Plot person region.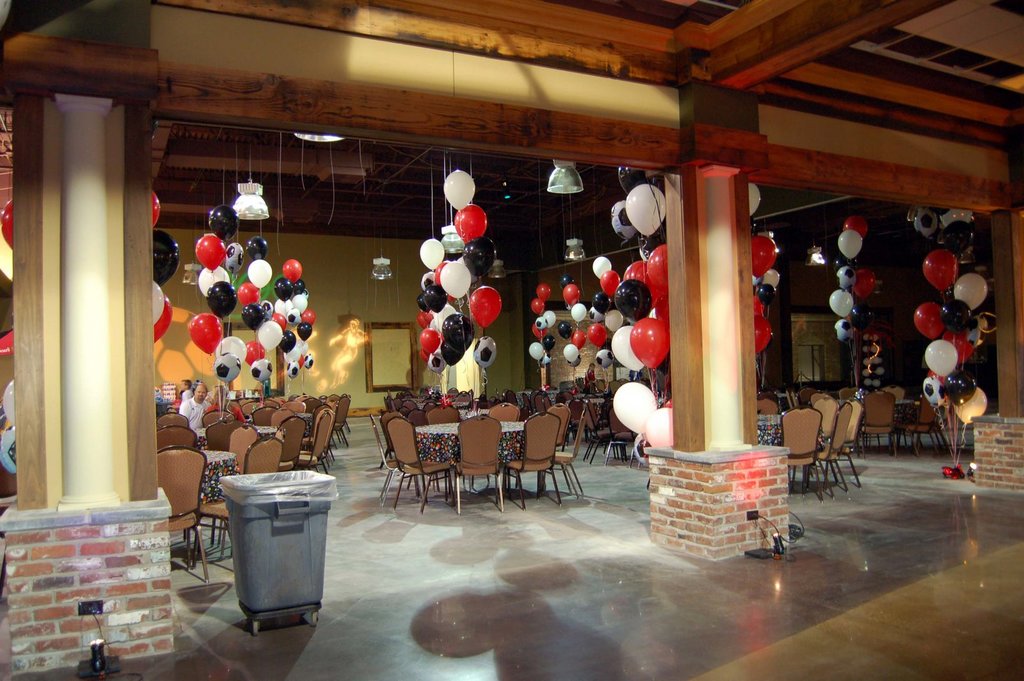
Plotted at {"x1": 177, "y1": 382, "x2": 211, "y2": 429}.
